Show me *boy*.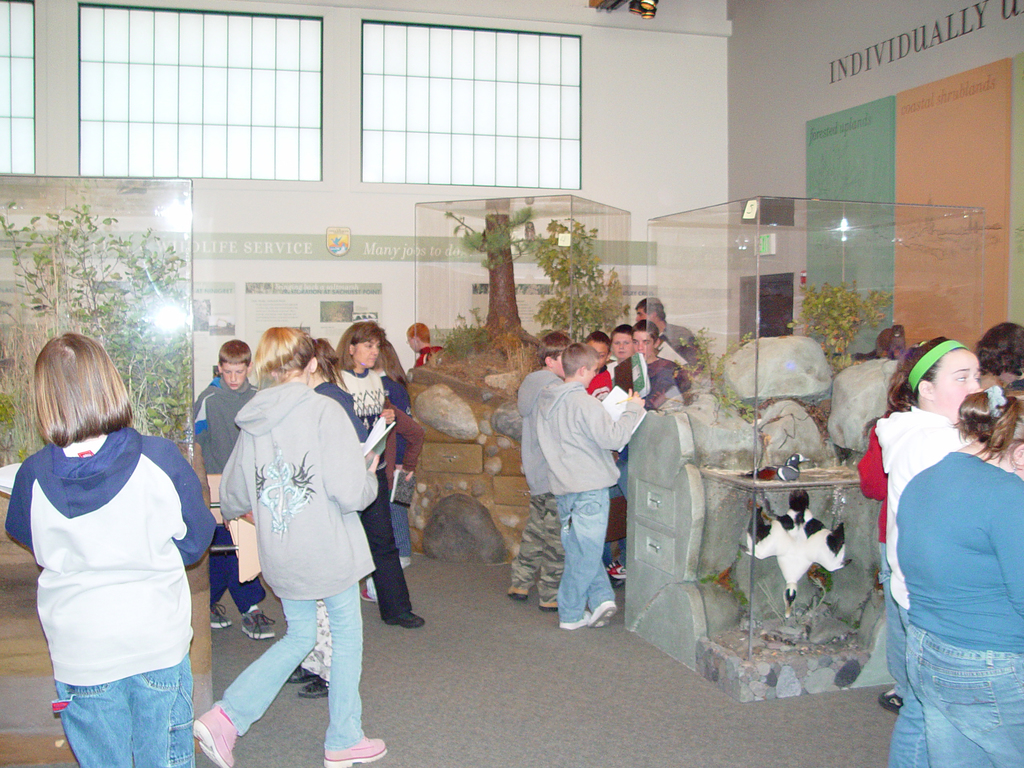
*boy* is here: box(603, 325, 634, 580).
